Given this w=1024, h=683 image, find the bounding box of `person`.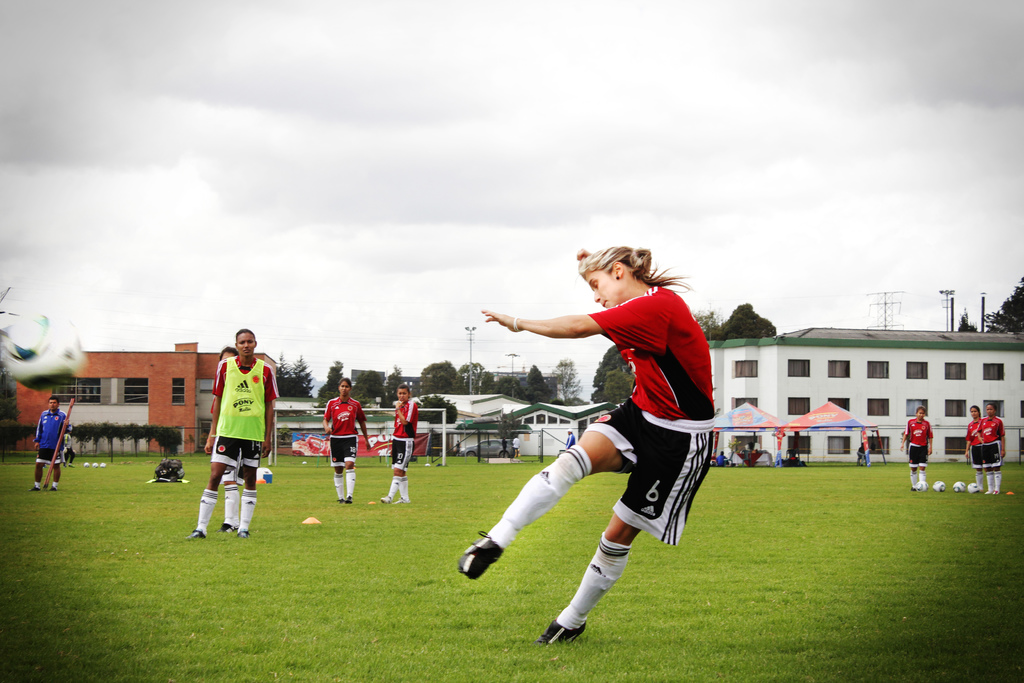
[376, 381, 417, 506].
